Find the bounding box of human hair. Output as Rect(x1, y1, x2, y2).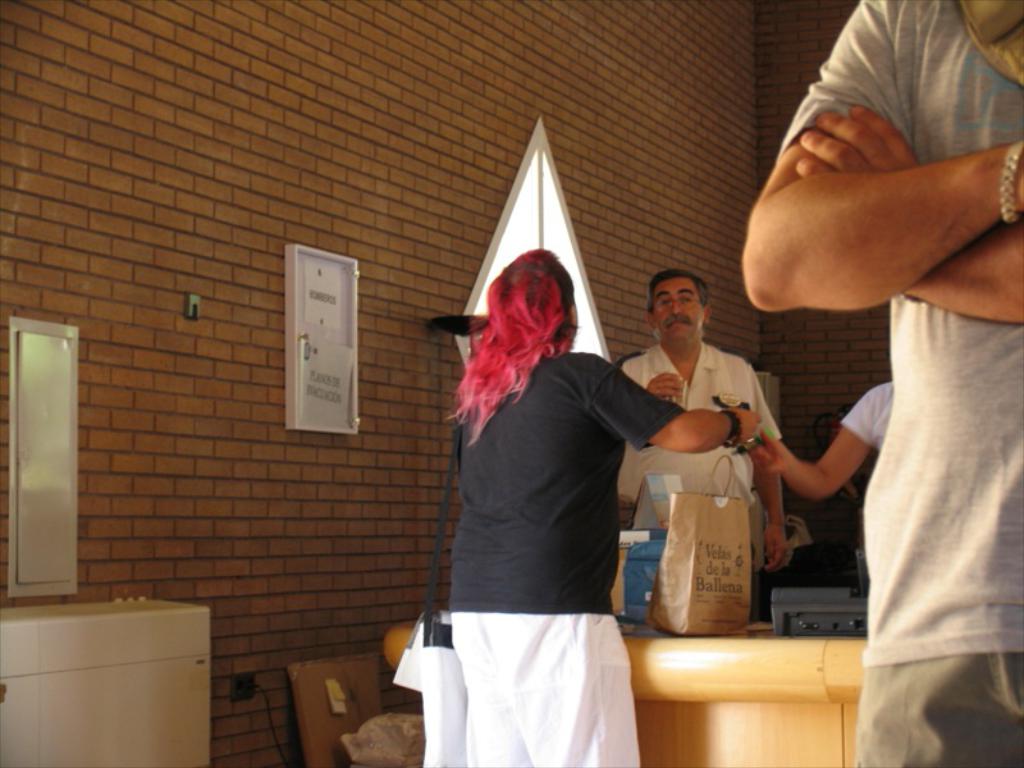
Rect(434, 214, 591, 443).
